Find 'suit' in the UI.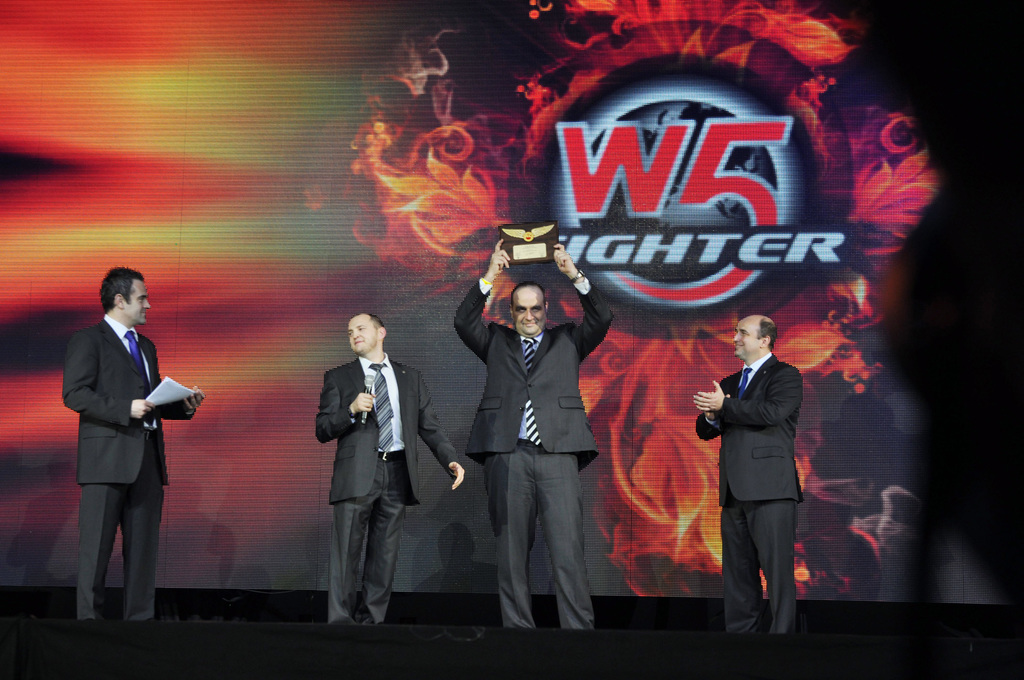
UI element at [452, 274, 618, 628].
